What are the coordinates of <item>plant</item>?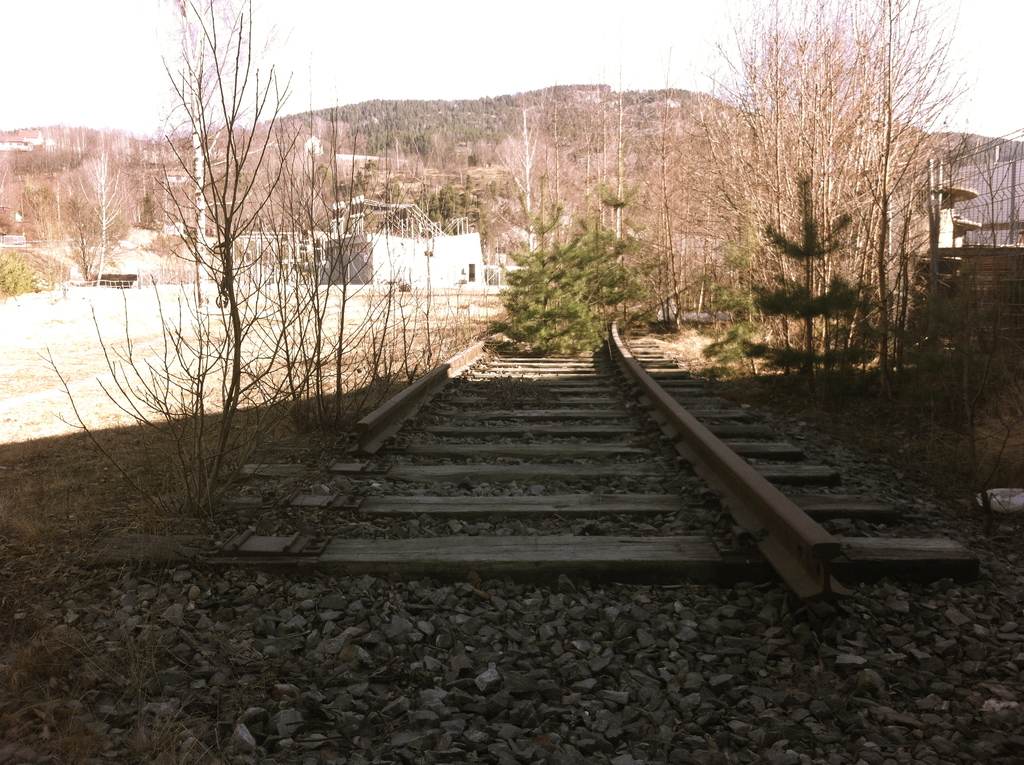
<region>327, 102, 444, 440</region>.
